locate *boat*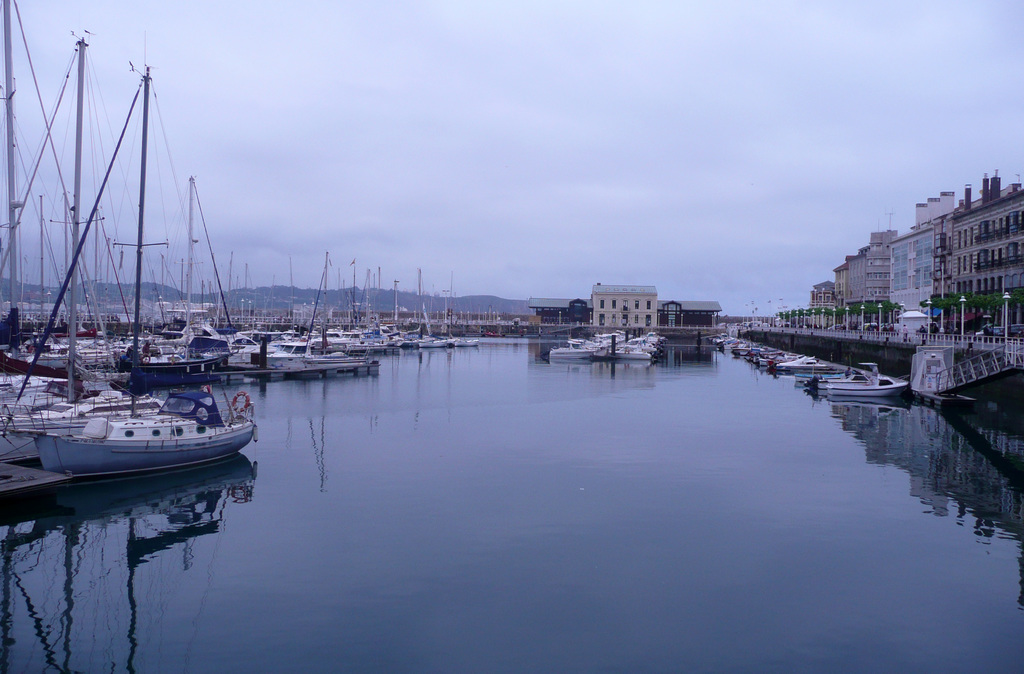
[left=618, top=327, right=655, bottom=358]
